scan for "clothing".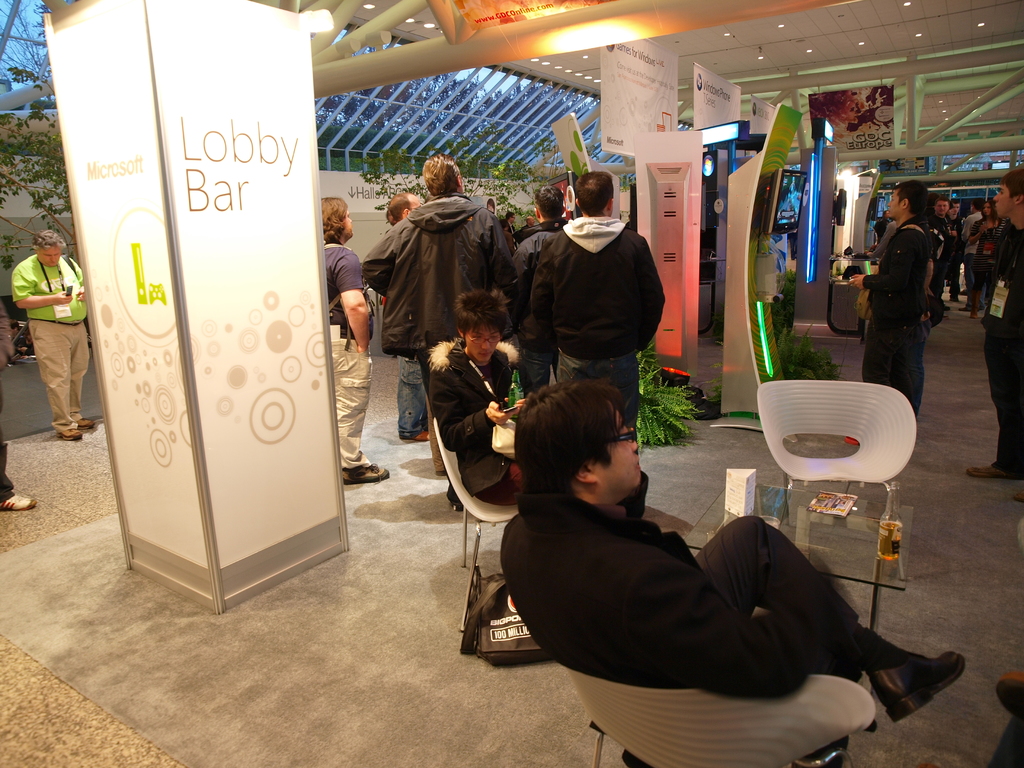
Scan result: rect(11, 253, 89, 430).
